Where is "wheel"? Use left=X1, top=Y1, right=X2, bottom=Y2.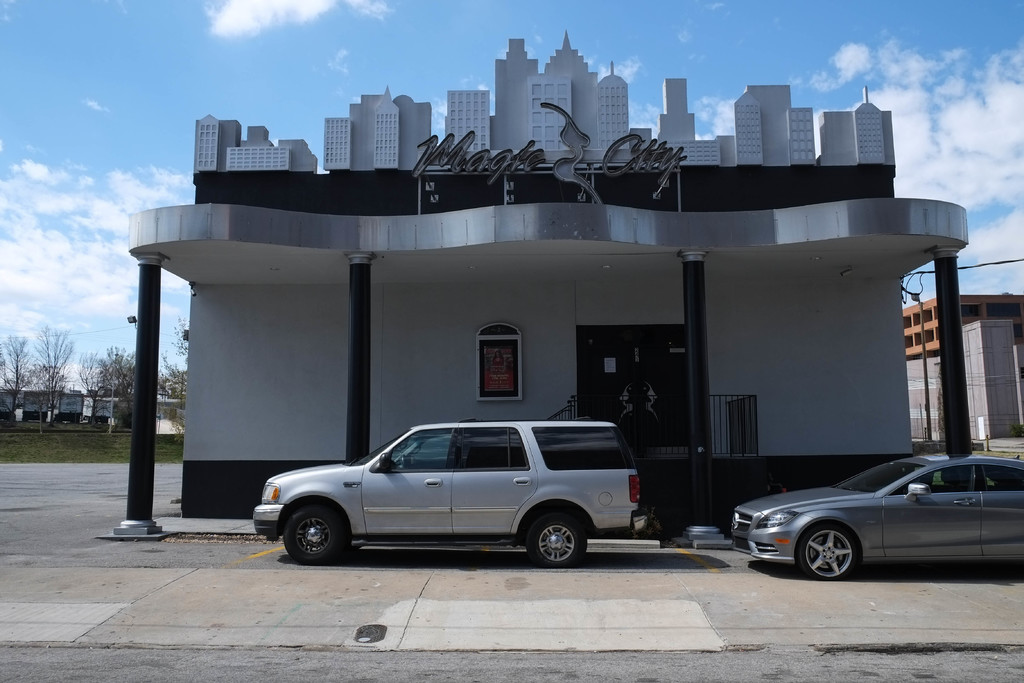
left=519, top=504, right=595, bottom=572.
